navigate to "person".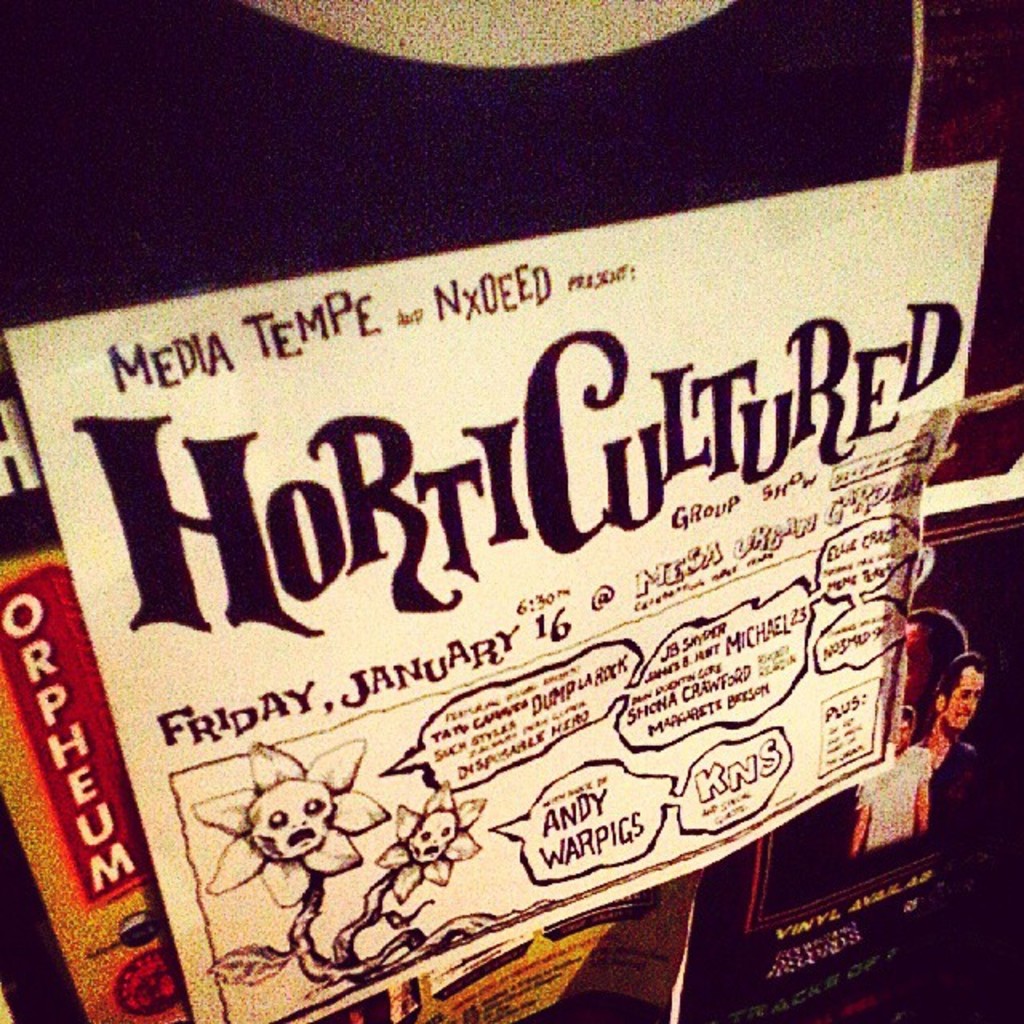
Navigation target: (850,706,926,854).
